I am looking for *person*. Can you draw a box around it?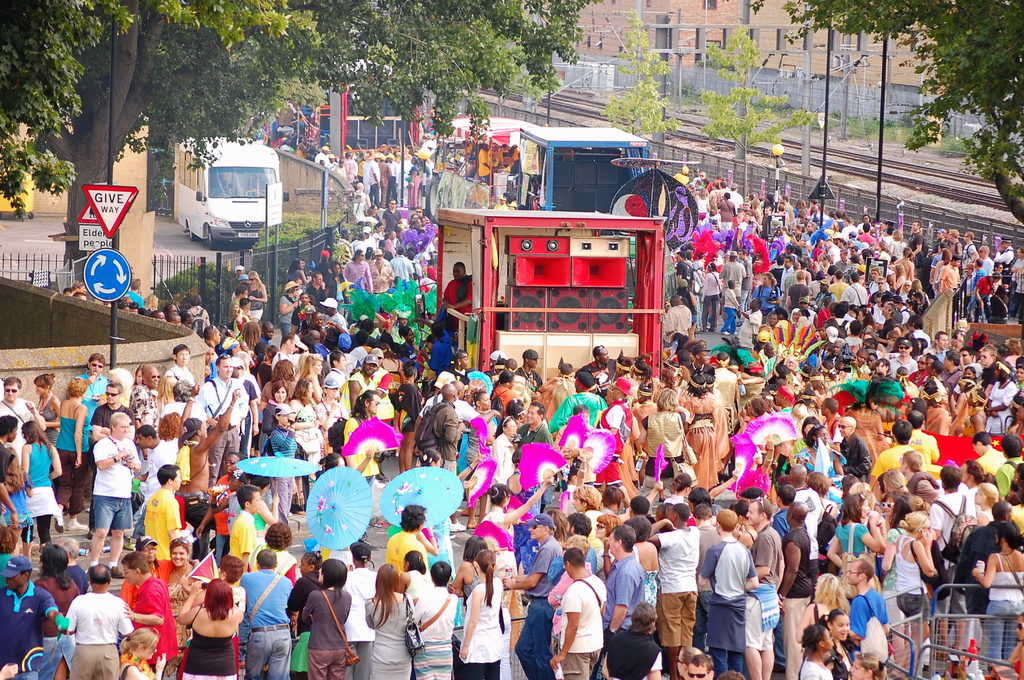
Sure, the bounding box is (x1=549, y1=551, x2=618, y2=679).
